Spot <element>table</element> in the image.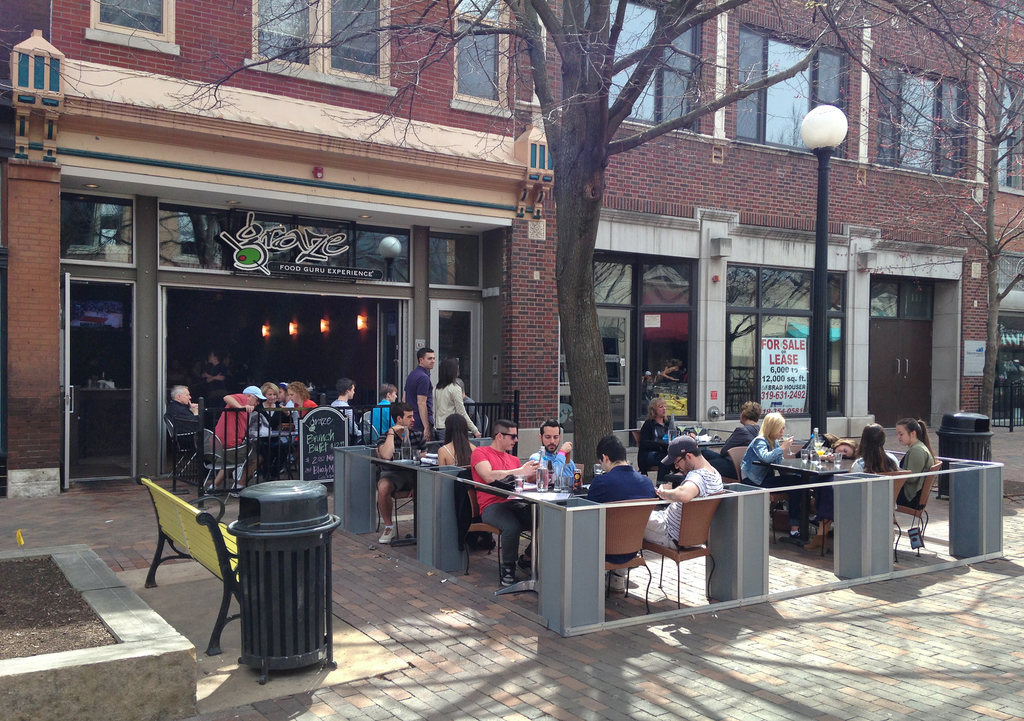
<element>table</element> found at l=760, t=444, r=906, b=540.
